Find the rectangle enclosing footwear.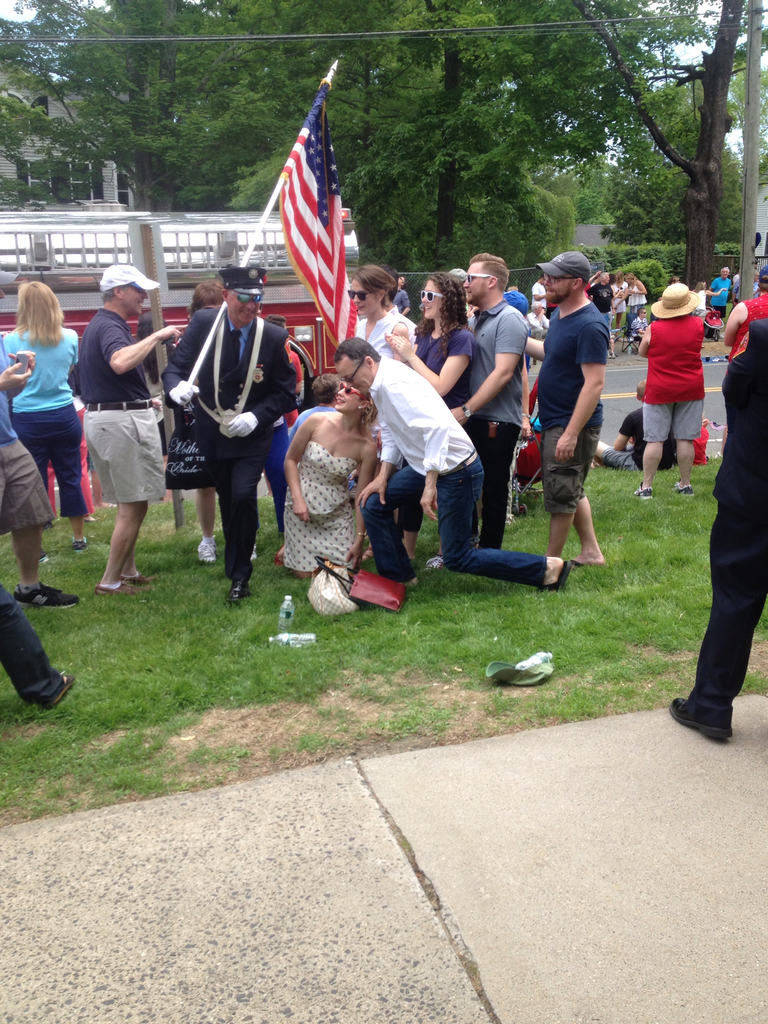
detection(221, 572, 244, 605).
